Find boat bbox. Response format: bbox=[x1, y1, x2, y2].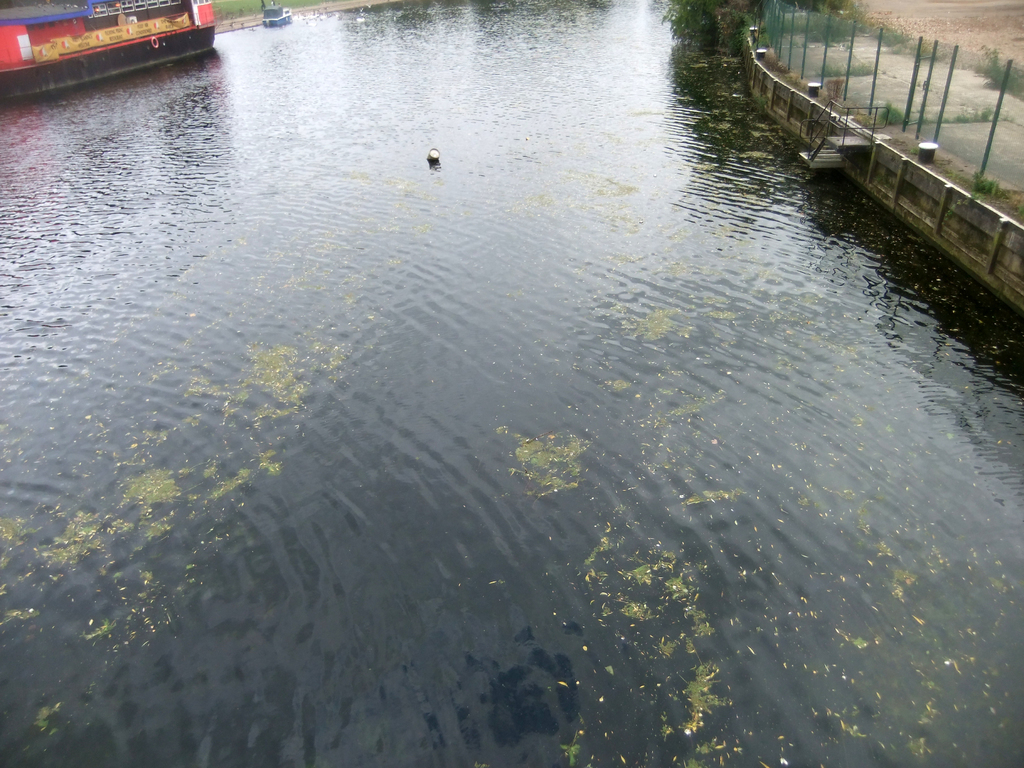
bbox=[8, 0, 244, 78].
